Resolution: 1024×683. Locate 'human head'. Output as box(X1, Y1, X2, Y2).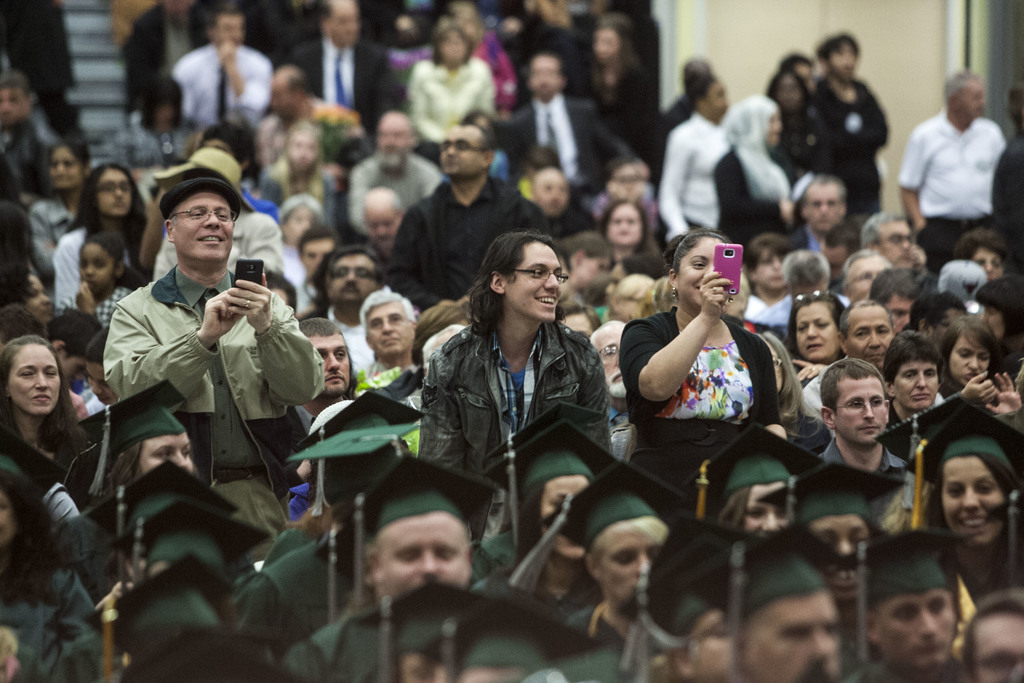
box(324, 454, 401, 525).
